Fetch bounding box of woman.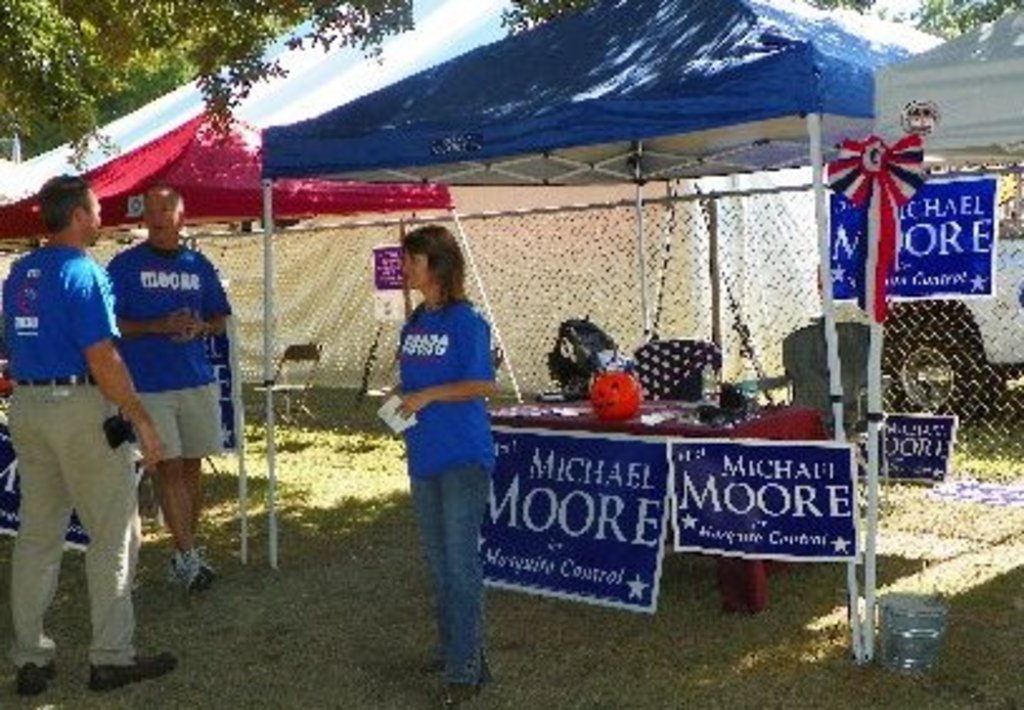
Bbox: bbox=[382, 222, 501, 700].
